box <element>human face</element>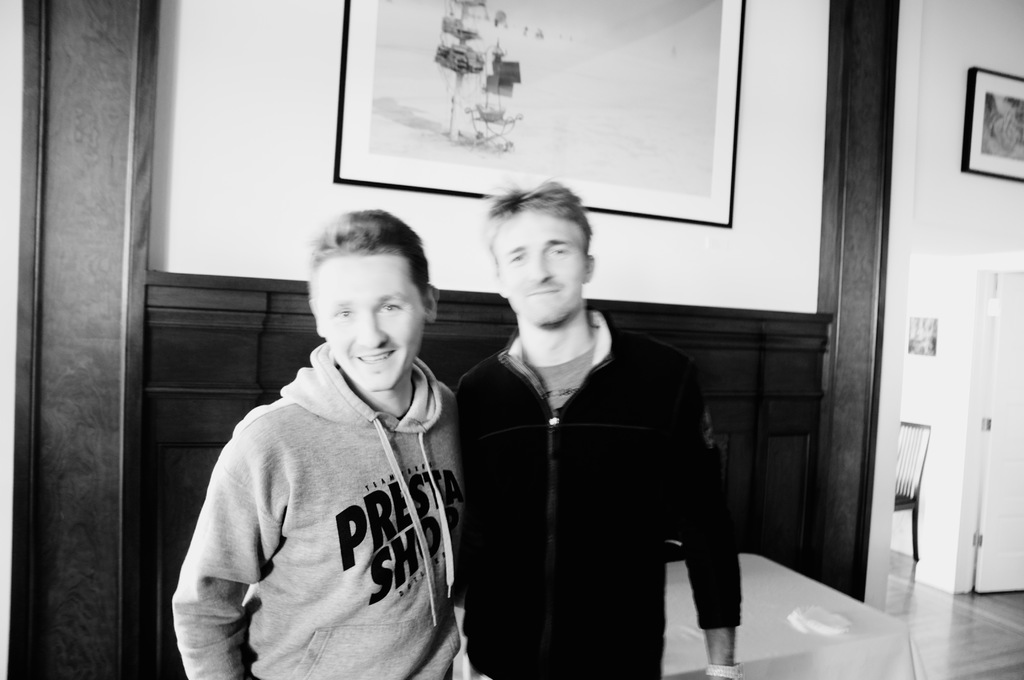
(x1=493, y1=211, x2=592, y2=325)
